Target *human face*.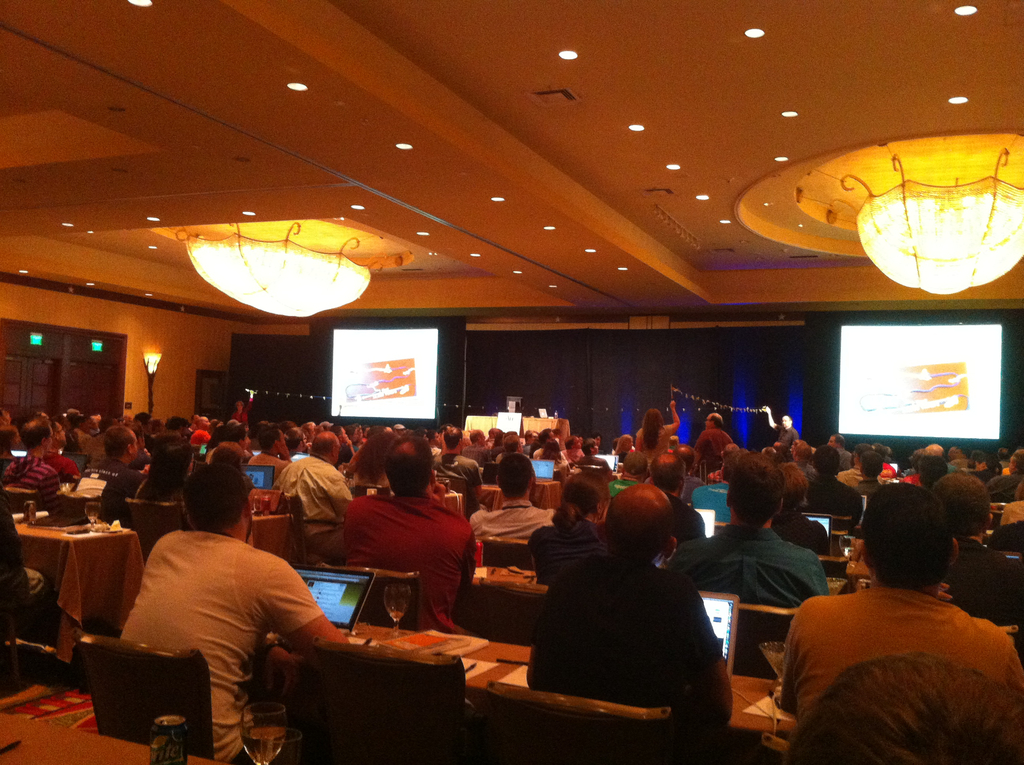
Target region: 56 426 63 437.
